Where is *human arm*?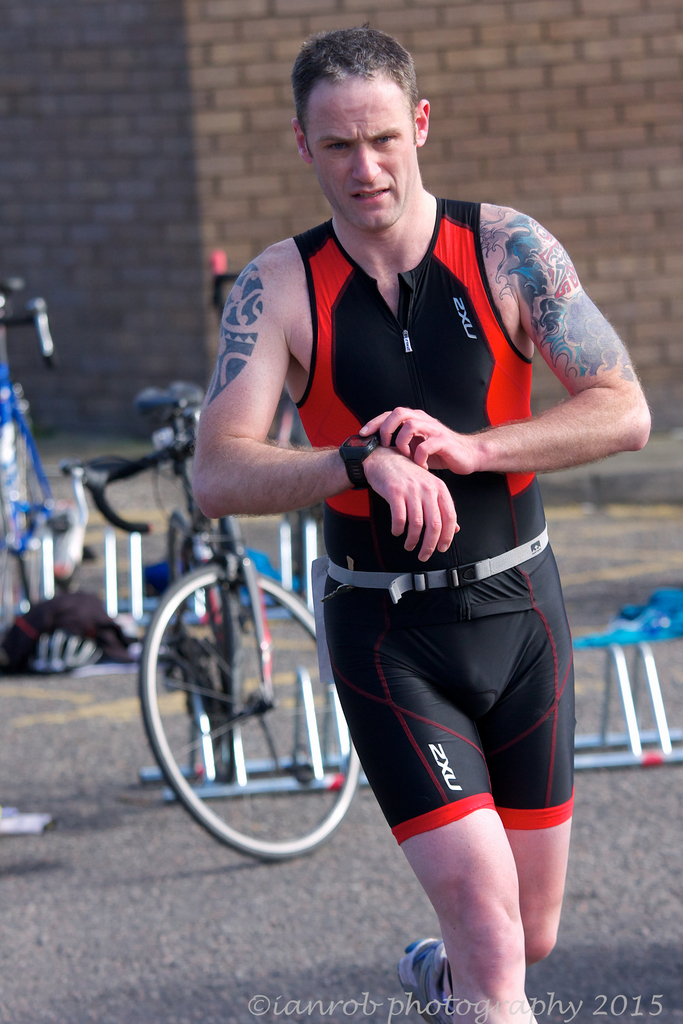
select_region(186, 246, 461, 566).
